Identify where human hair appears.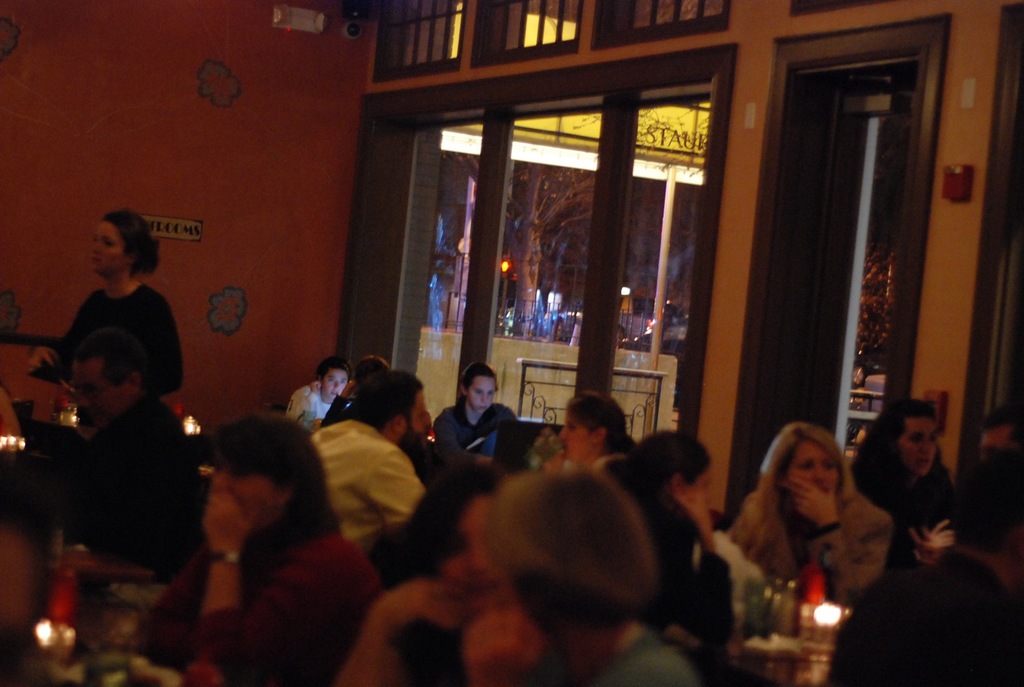
Appears at bbox(984, 403, 1023, 441).
